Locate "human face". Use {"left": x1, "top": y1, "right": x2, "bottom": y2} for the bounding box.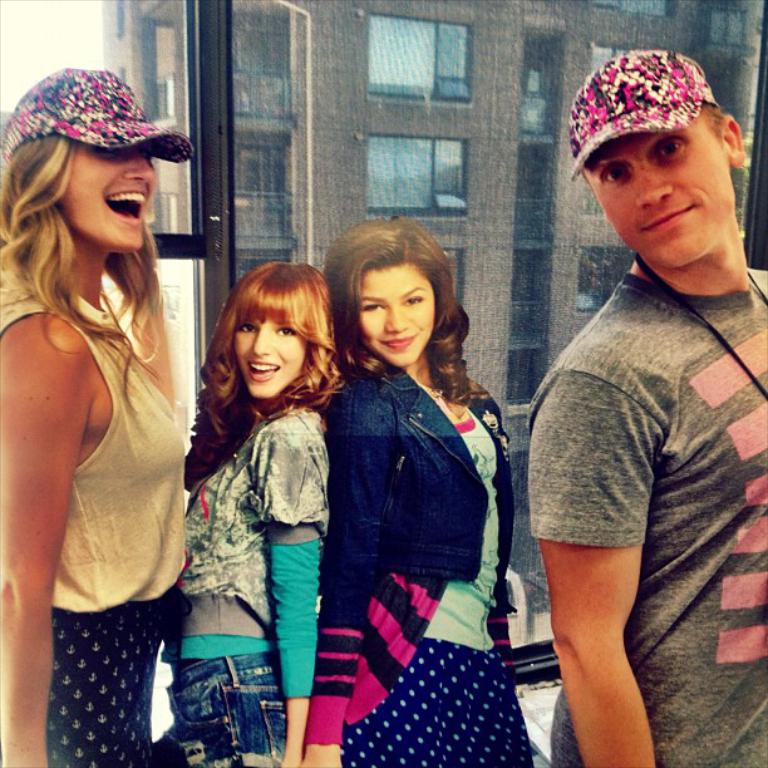
{"left": 354, "top": 264, "right": 434, "bottom": 364}.
